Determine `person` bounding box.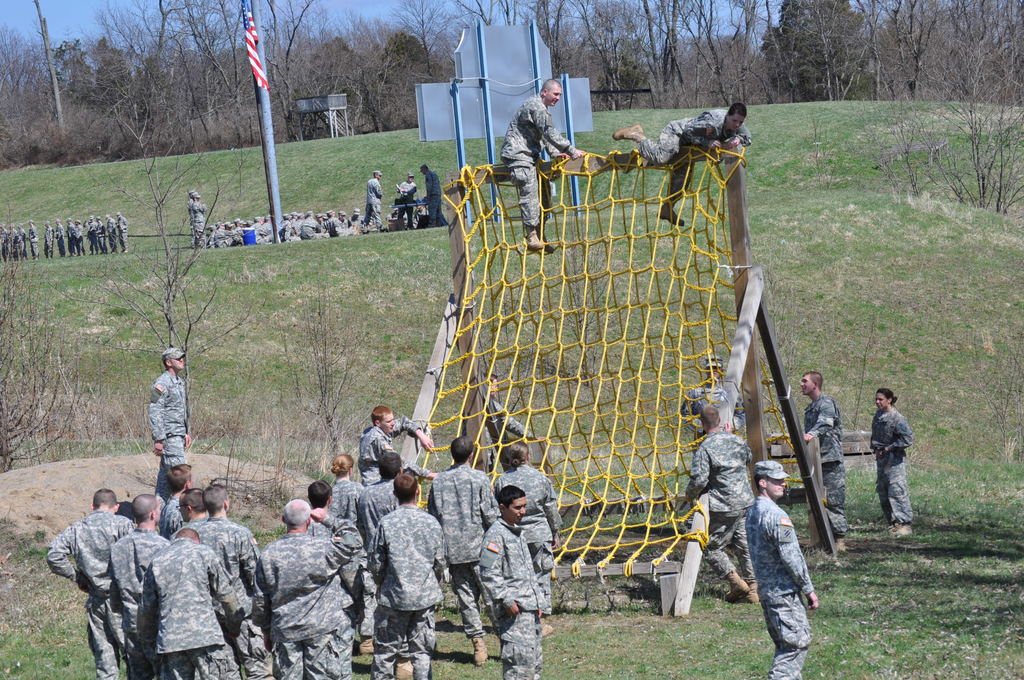
Determined: {"x1": 673, "y1": 350, "x2": 731, "y2": 457}.
